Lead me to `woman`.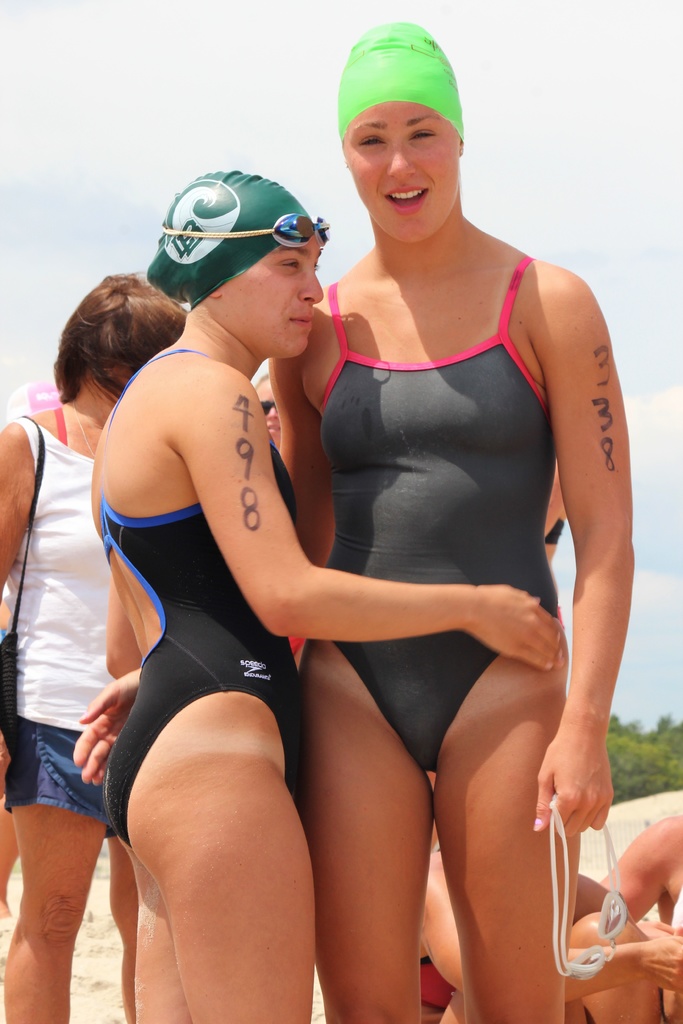
Lead to bbox(253, 13, 638, 1023).
